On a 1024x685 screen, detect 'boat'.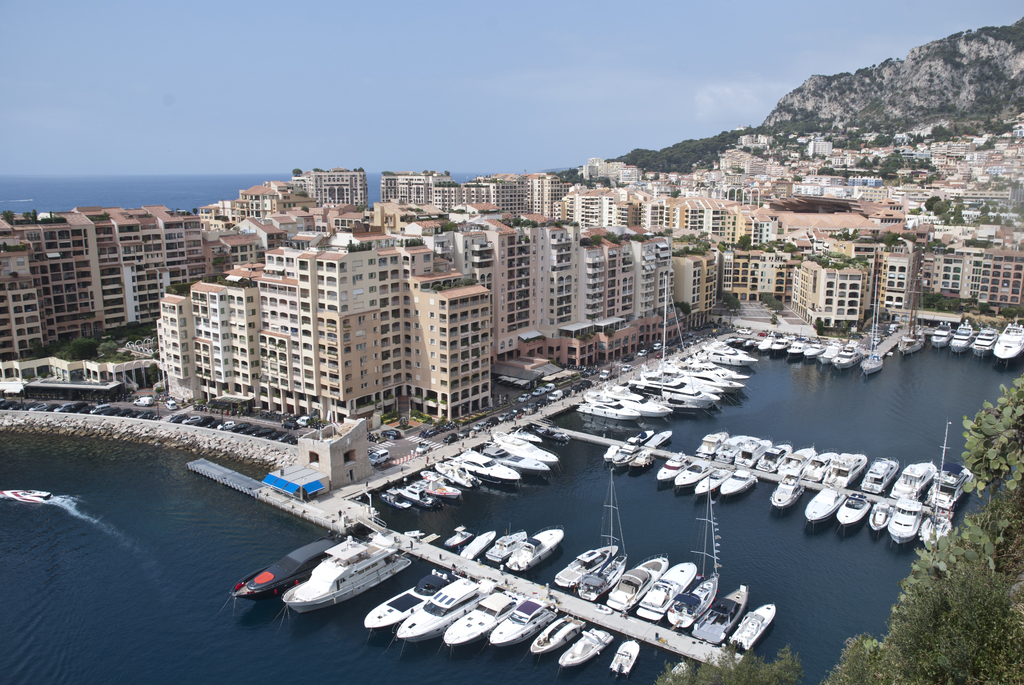
detection(532, 617, 589, 653).
